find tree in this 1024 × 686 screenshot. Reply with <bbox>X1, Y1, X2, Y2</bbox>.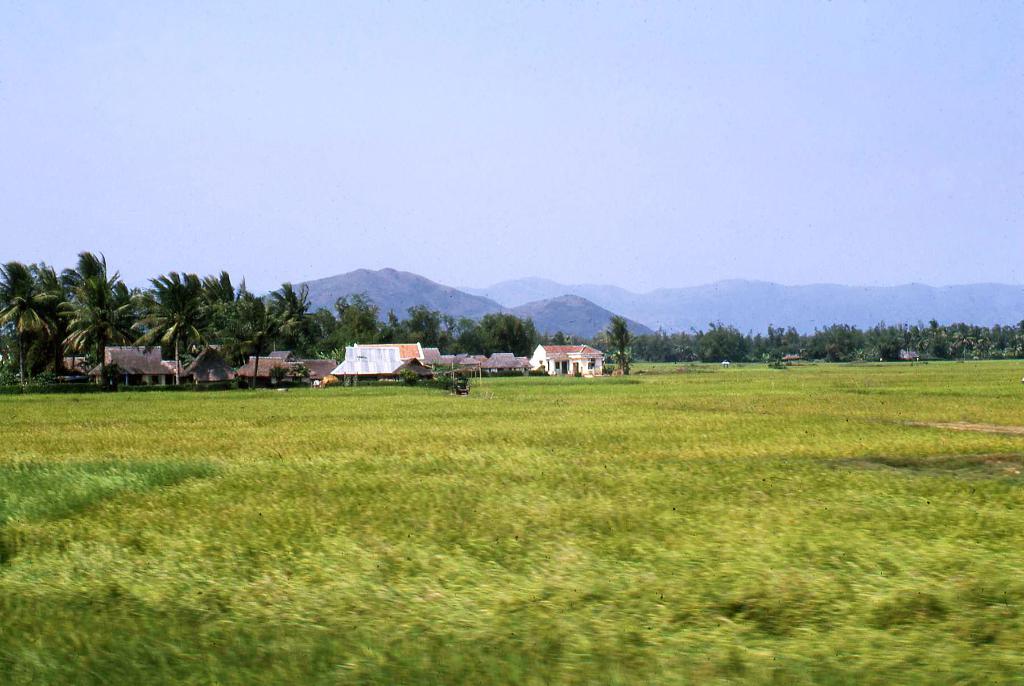
<bbox>177, 273, 237, 376</bbox>.
